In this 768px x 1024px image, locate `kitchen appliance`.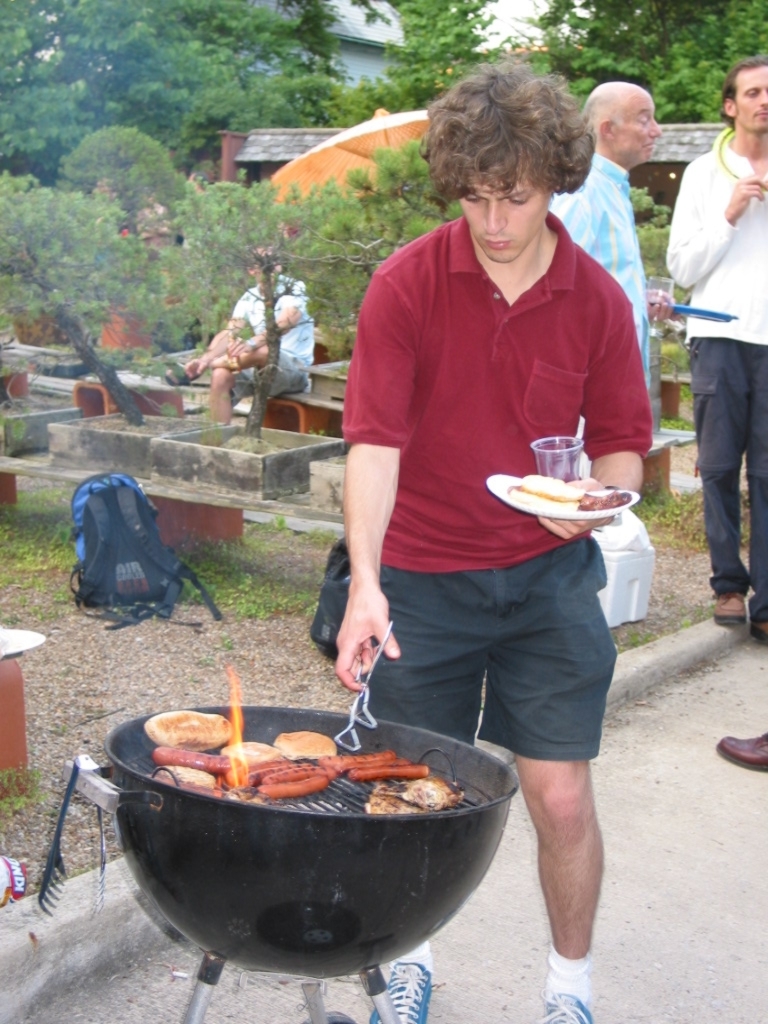
Bounding box: 481,466,634,523.
